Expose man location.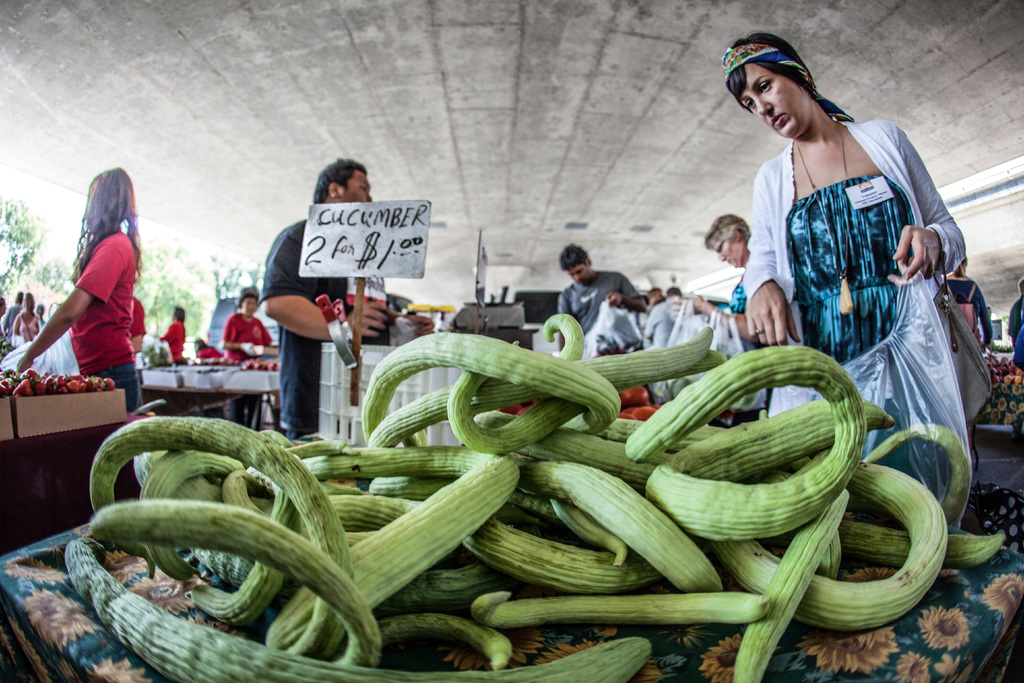
Exposed at rect(242, 172, 371, 429).
